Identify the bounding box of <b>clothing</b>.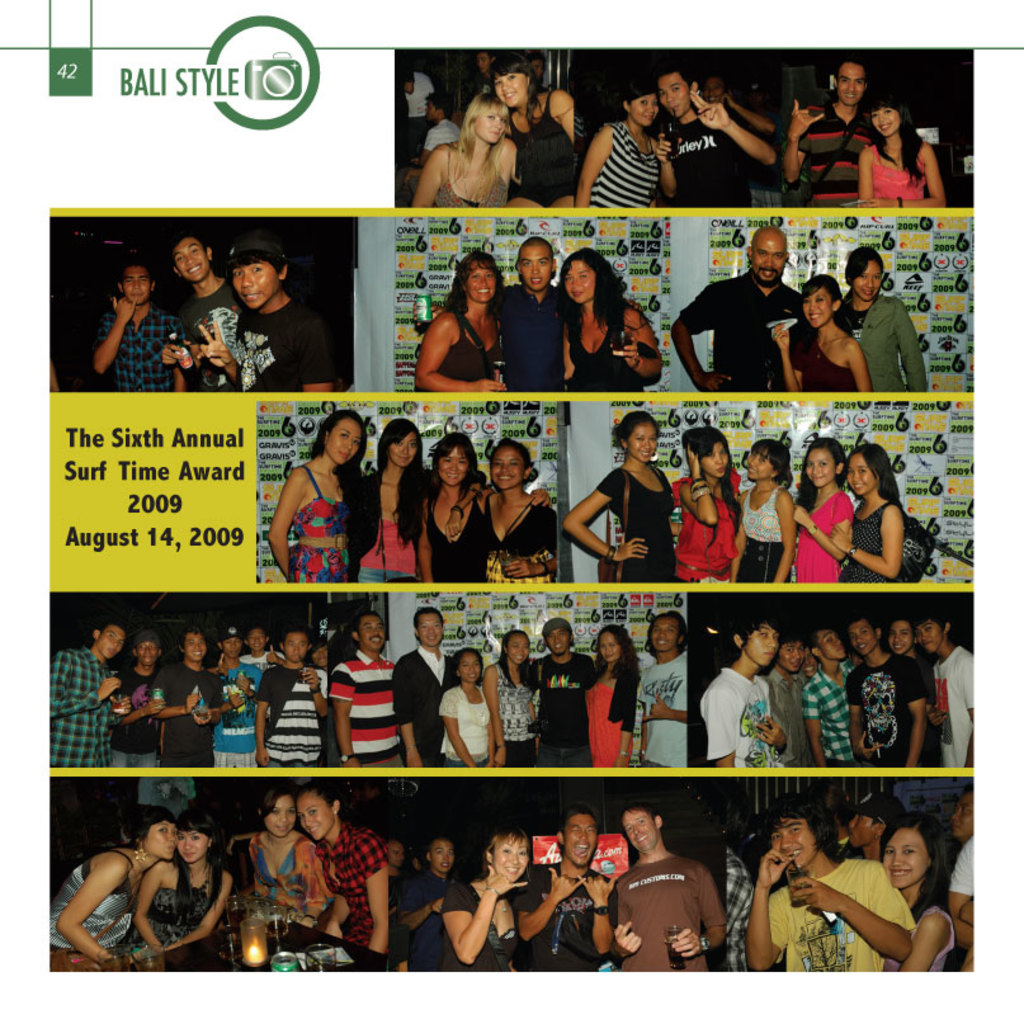
crop(883, 903, 958, 972).
